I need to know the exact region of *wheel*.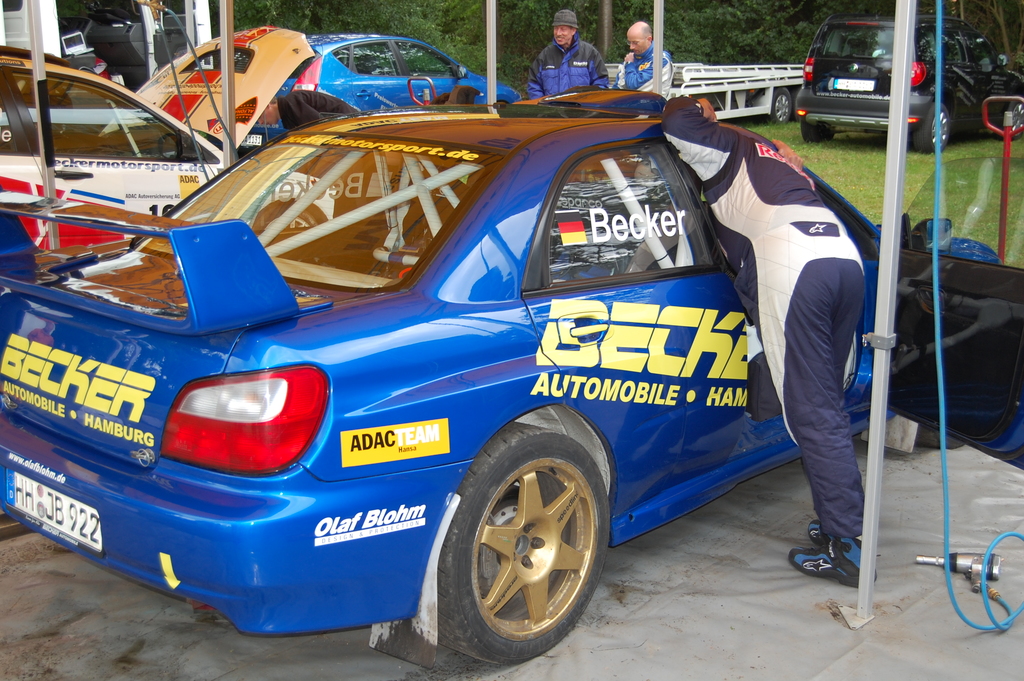
Region: crop(280, 211, 317, 228).
